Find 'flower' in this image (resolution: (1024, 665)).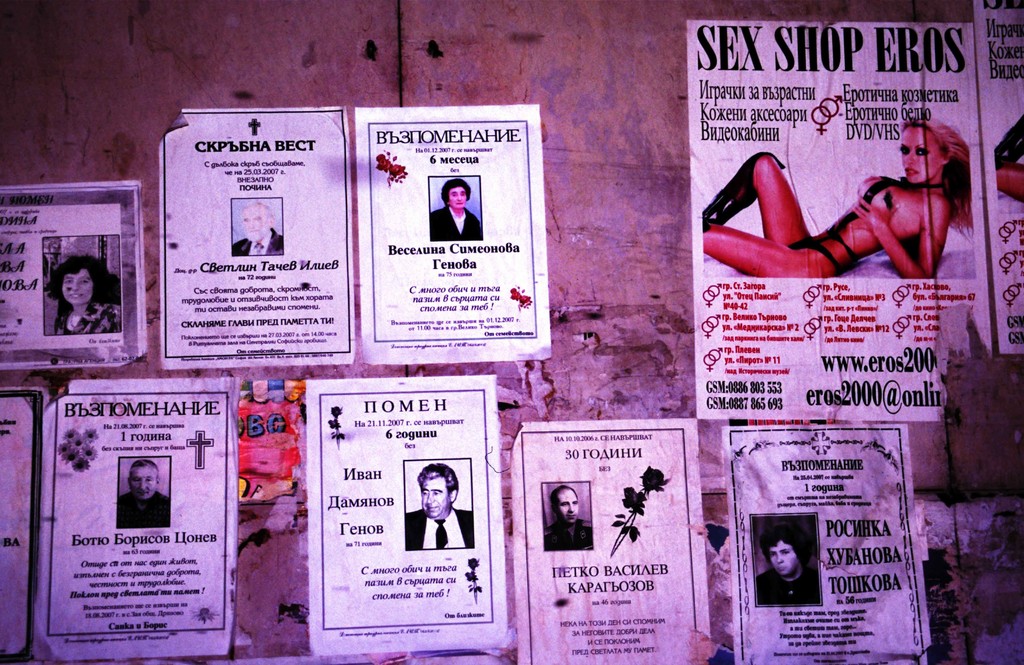
box(624, 481, 650, 516).
